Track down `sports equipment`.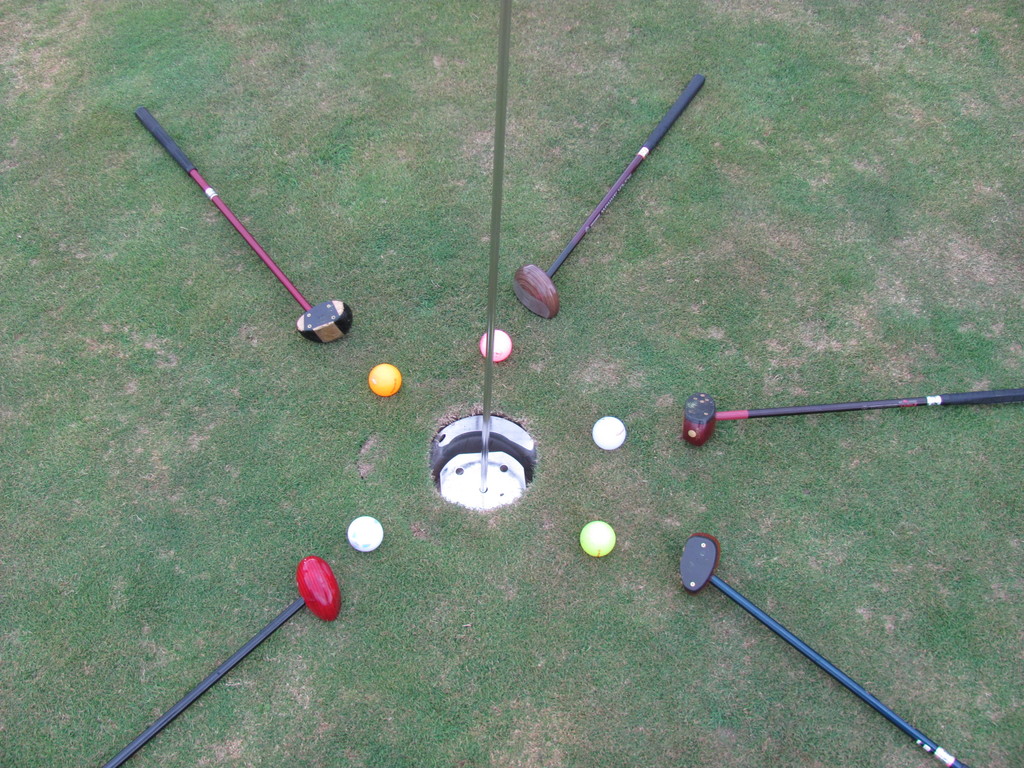
Tracked to x1=369, y1=357, x2=403, y2=396.
